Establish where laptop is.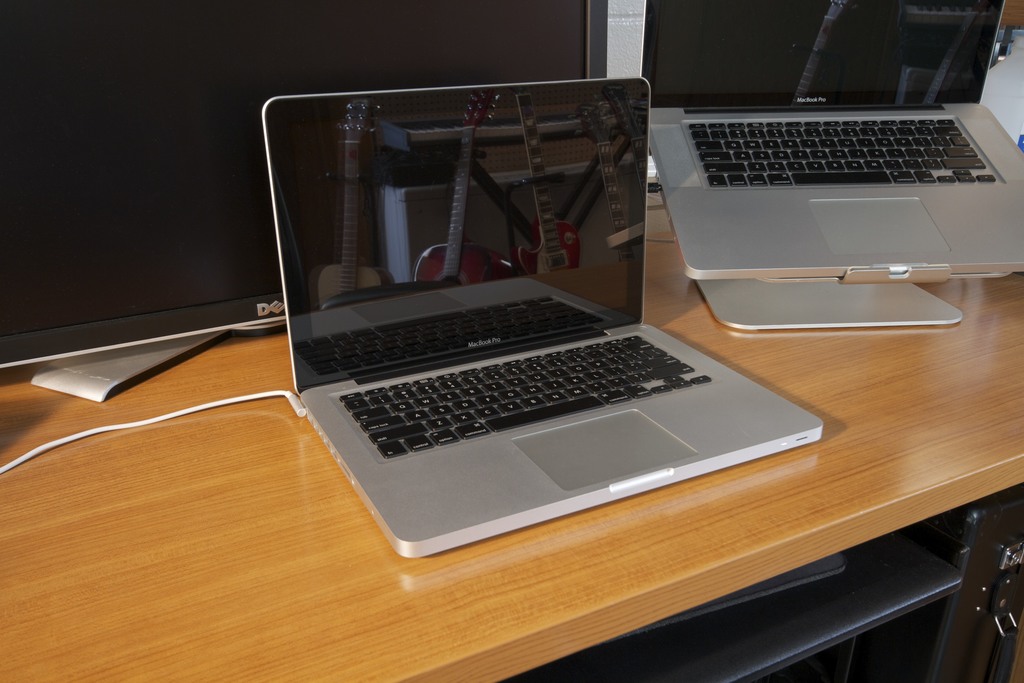
Established at {"left": 258, "top": 76, "right": 824, "bottom": 561}.
